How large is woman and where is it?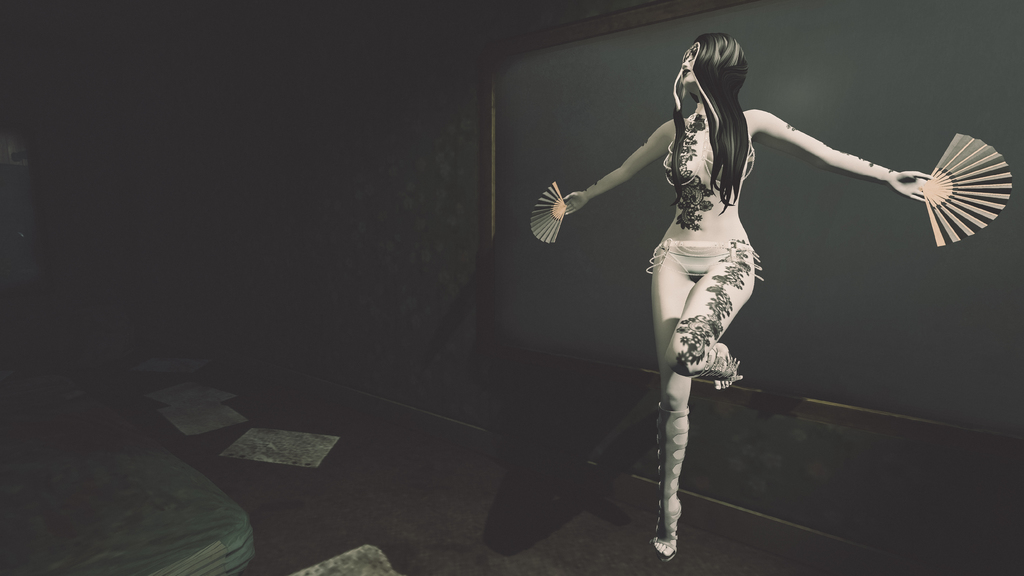
Bounding box: 538,49,931,517.
